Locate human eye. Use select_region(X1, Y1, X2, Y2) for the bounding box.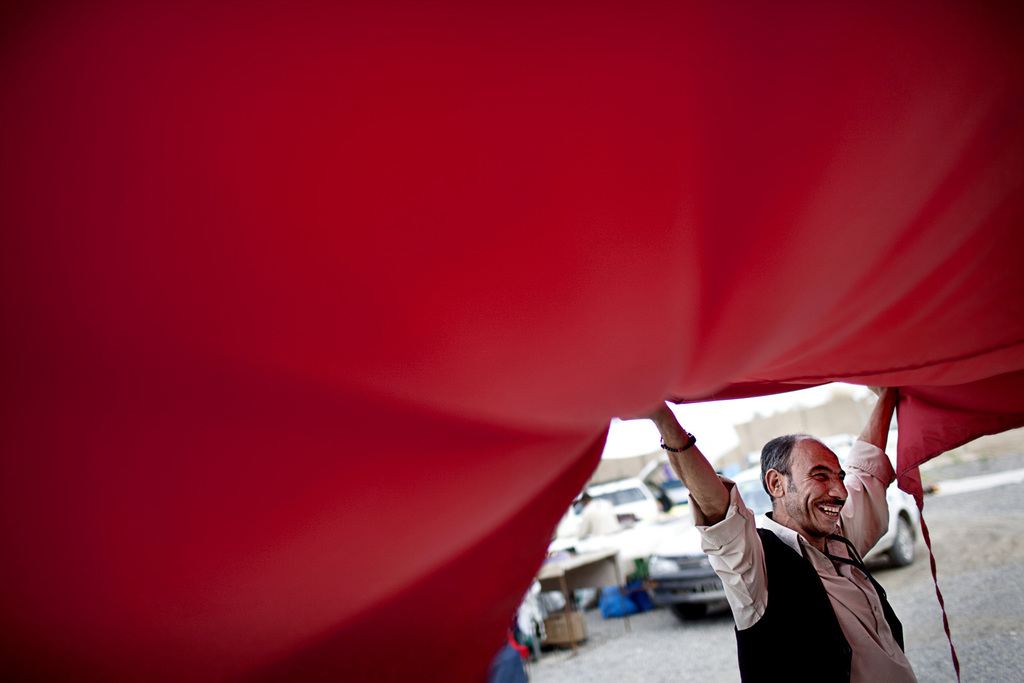
select_region(838, 474, 844, 481).
